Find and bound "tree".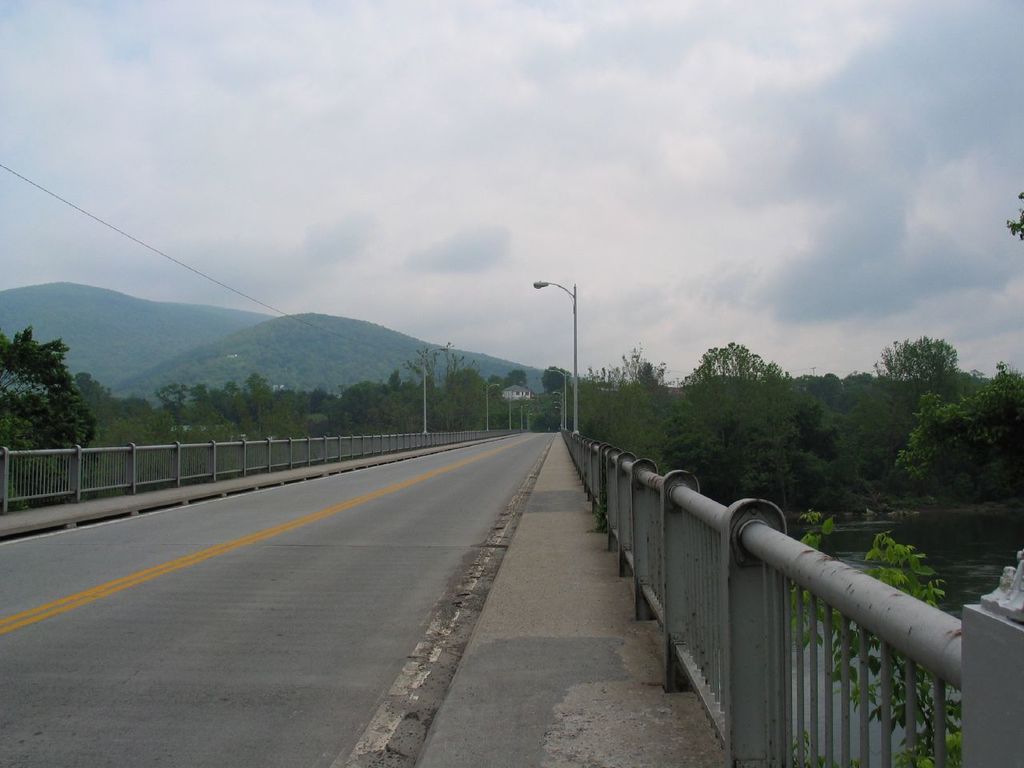
Bound: 5:322:86:467.
